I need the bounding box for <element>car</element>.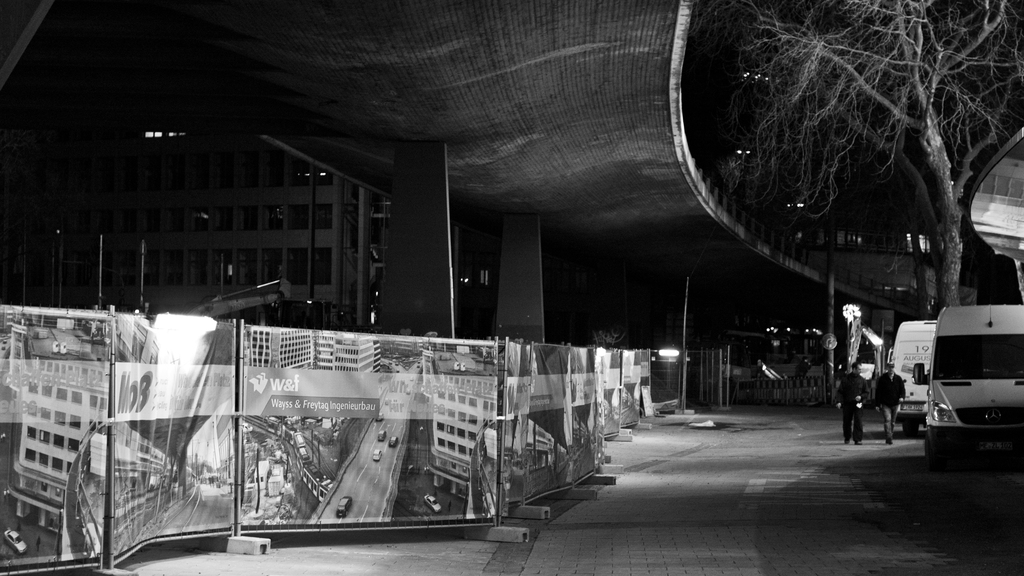
Here it is: [390, 438, 397, 445].
